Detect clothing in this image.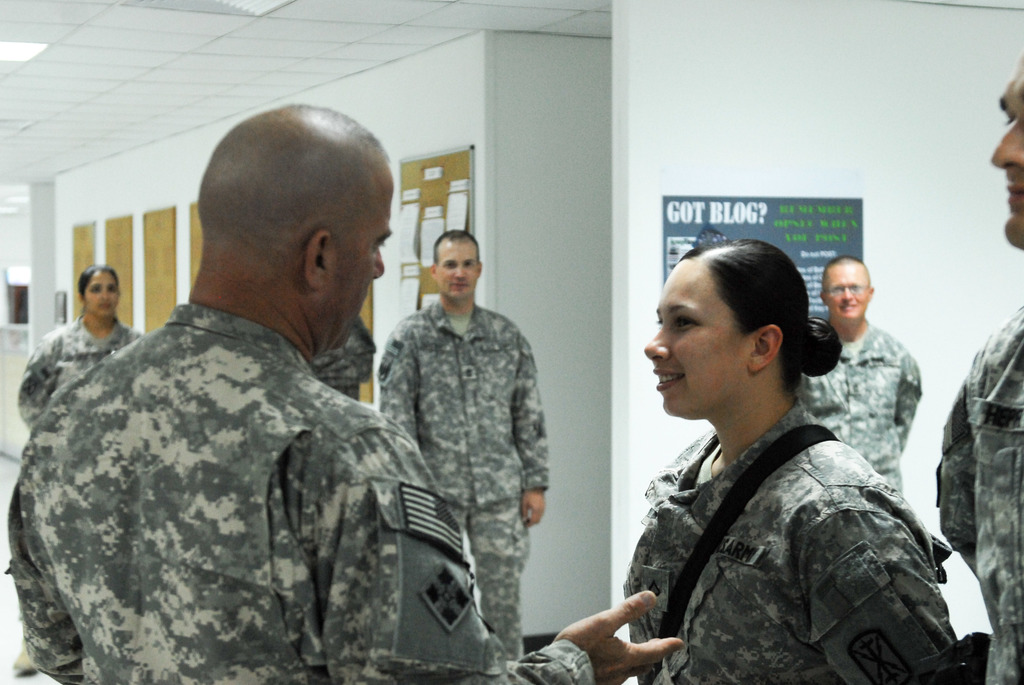
Detection: select_region(598, 384, 974, 684).
